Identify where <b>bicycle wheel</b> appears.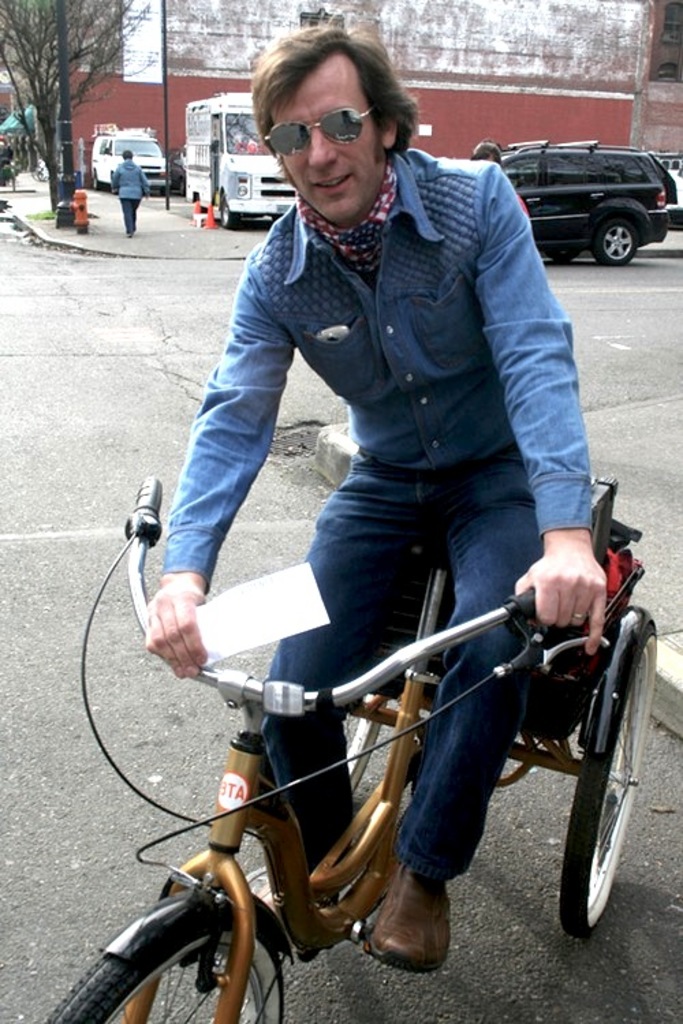
Appears at (344, 687, 388, 795).
